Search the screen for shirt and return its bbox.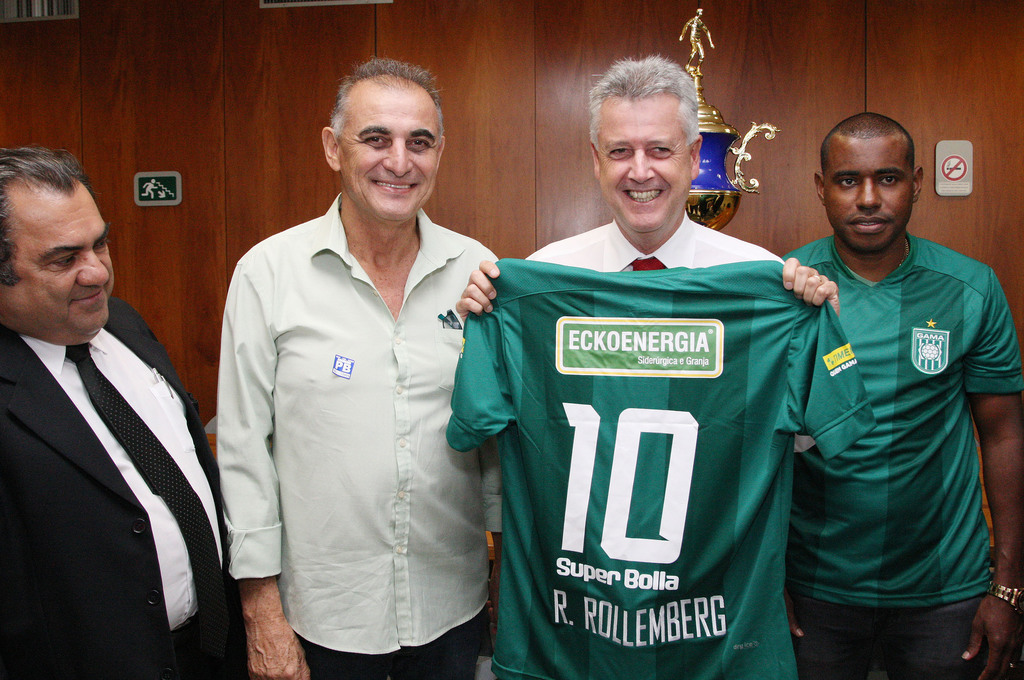
Found: <box>205,142,513,659</box>.
